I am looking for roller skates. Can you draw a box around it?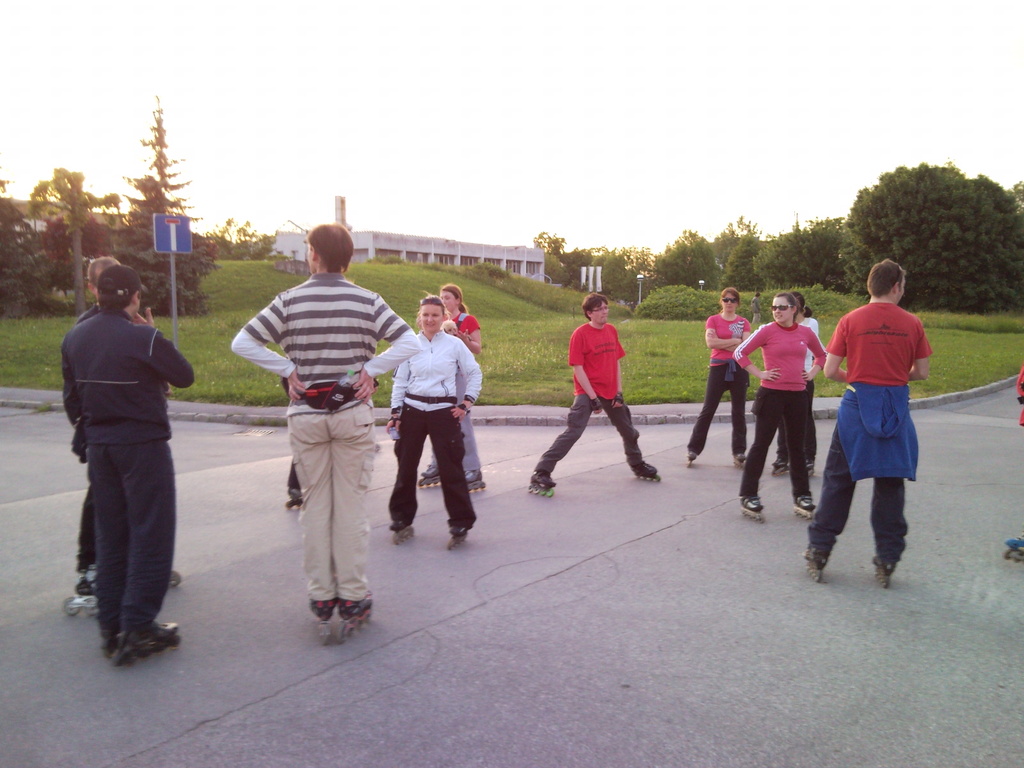
Sure, the bounding box is (left=415, top=463, right=440, bottom=490).
